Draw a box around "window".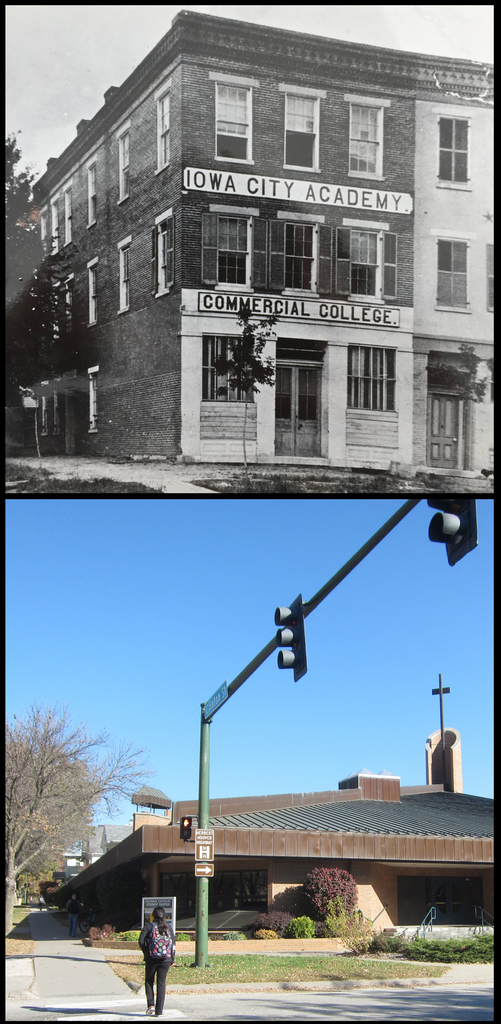
crop(74, 372, 104, 423).
